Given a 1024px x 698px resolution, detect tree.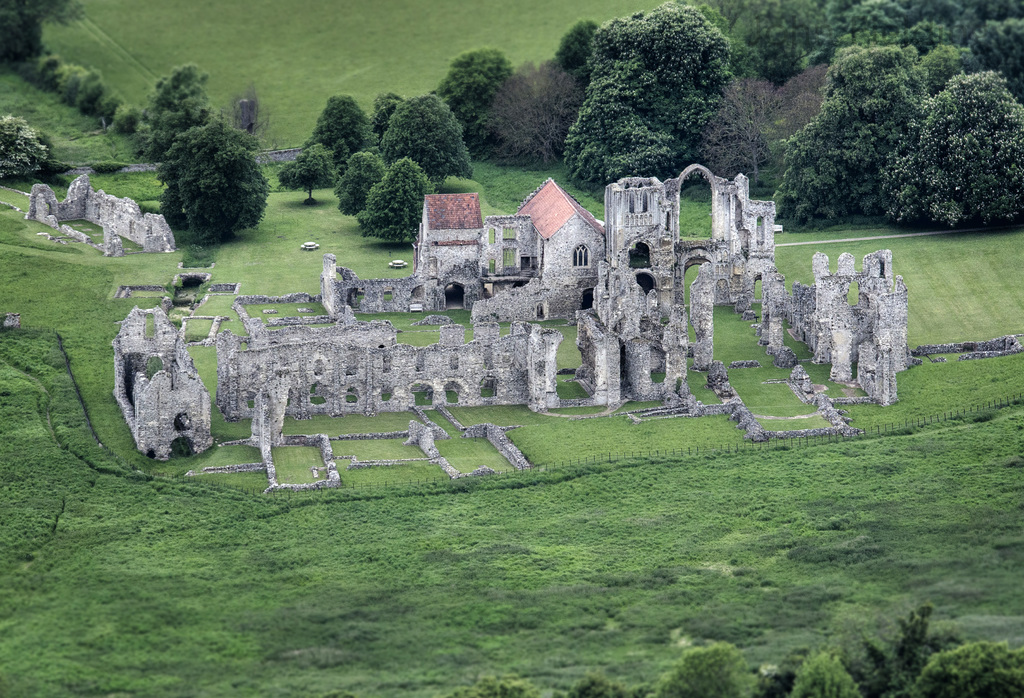
693/77/788/191.
